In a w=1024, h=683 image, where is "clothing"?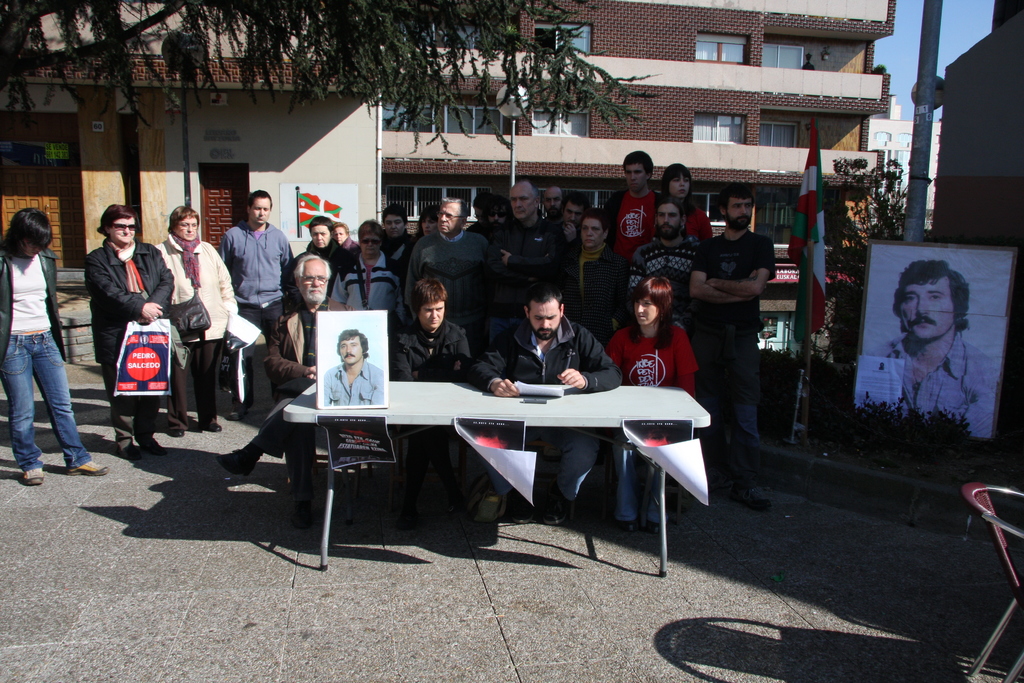
bbox=[245, 284, 340, 503].
